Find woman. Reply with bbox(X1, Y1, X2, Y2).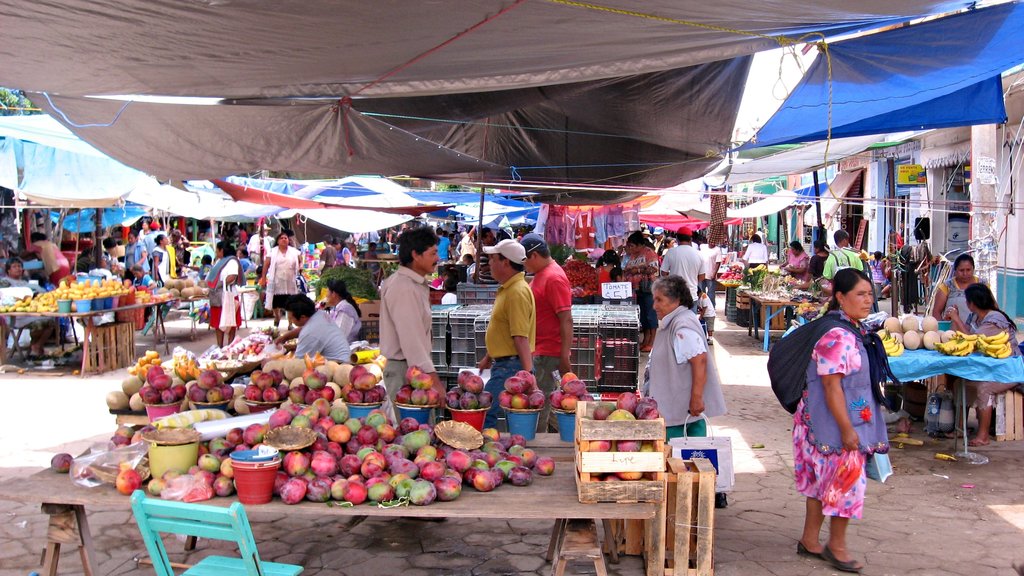
bbox(124, 231, 147, 269).
